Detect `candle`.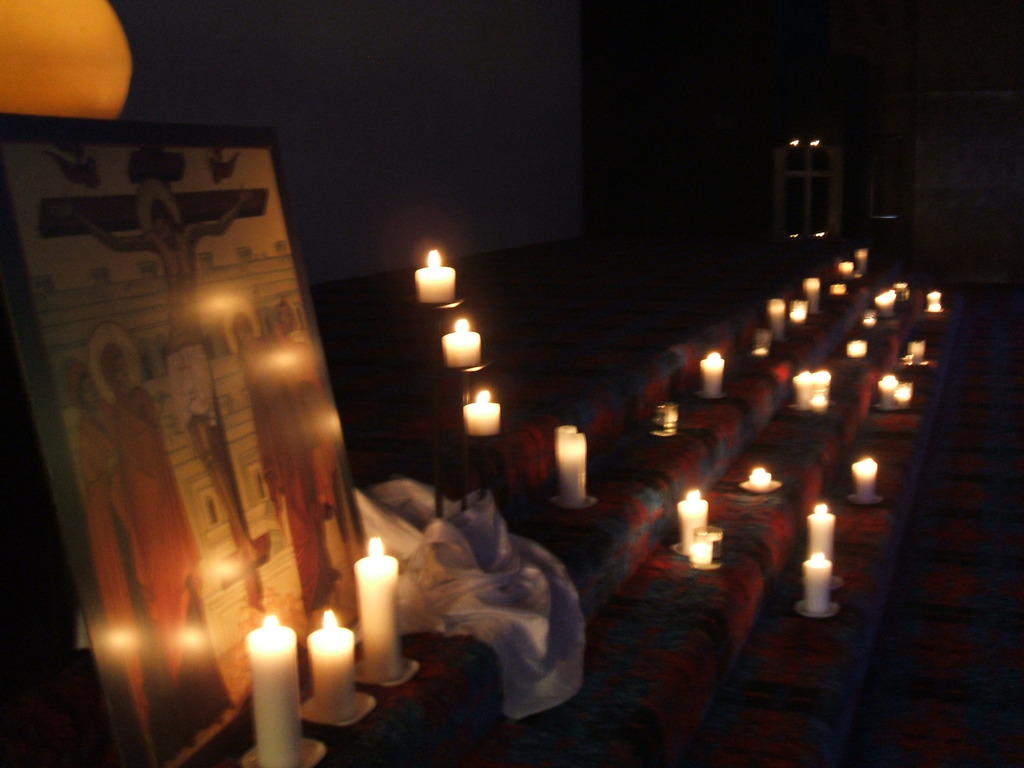
Detected at 674,488,709,549.
